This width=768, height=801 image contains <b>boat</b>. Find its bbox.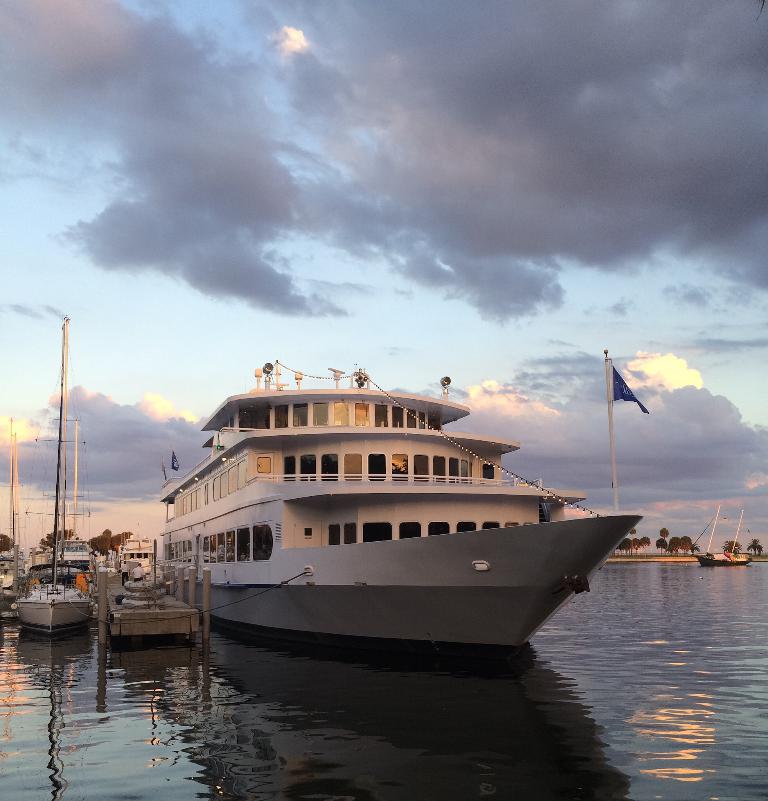
x1=146 y1=334 x2=649 y2=655.
